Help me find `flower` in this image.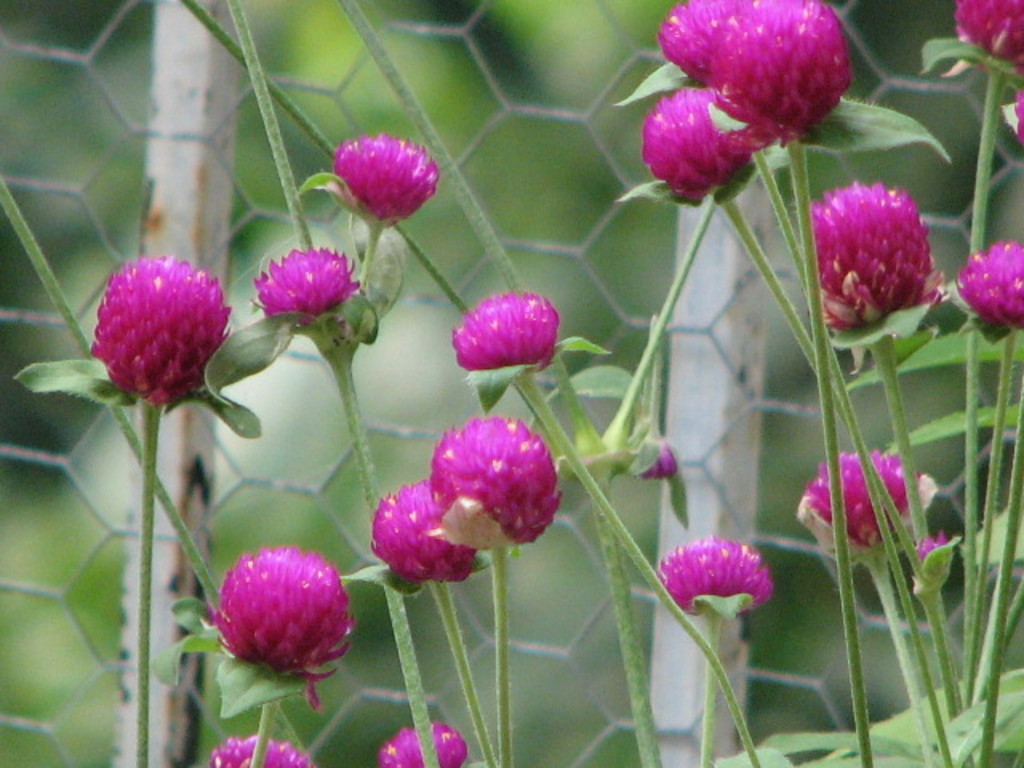
Found it: bbox(1011, 85, 1022, 142).
